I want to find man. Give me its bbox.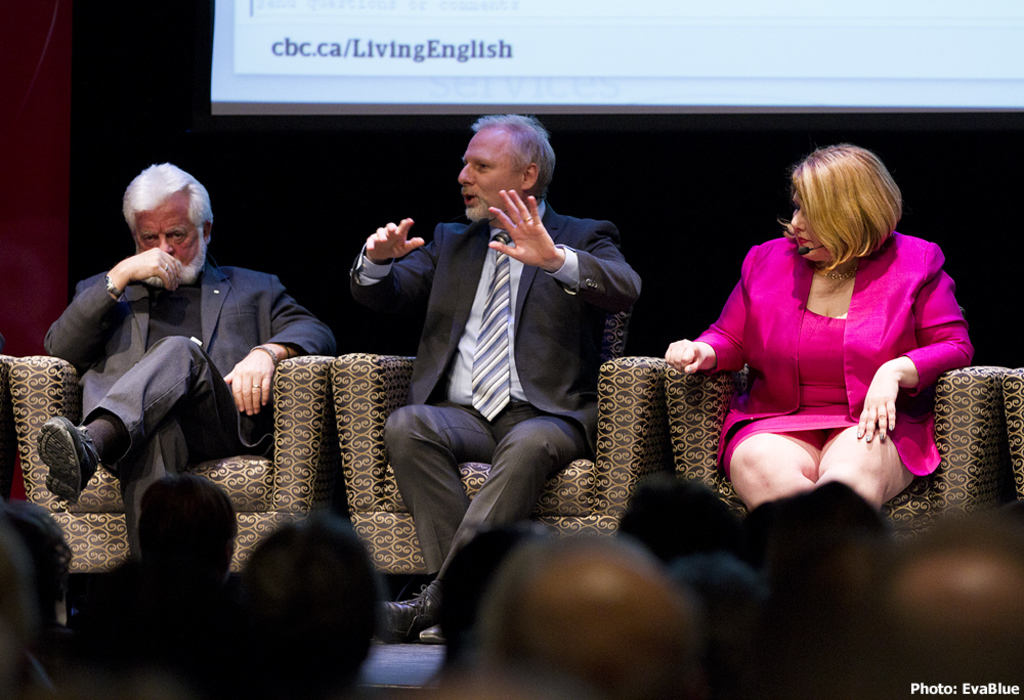
[30,159,346,558].
